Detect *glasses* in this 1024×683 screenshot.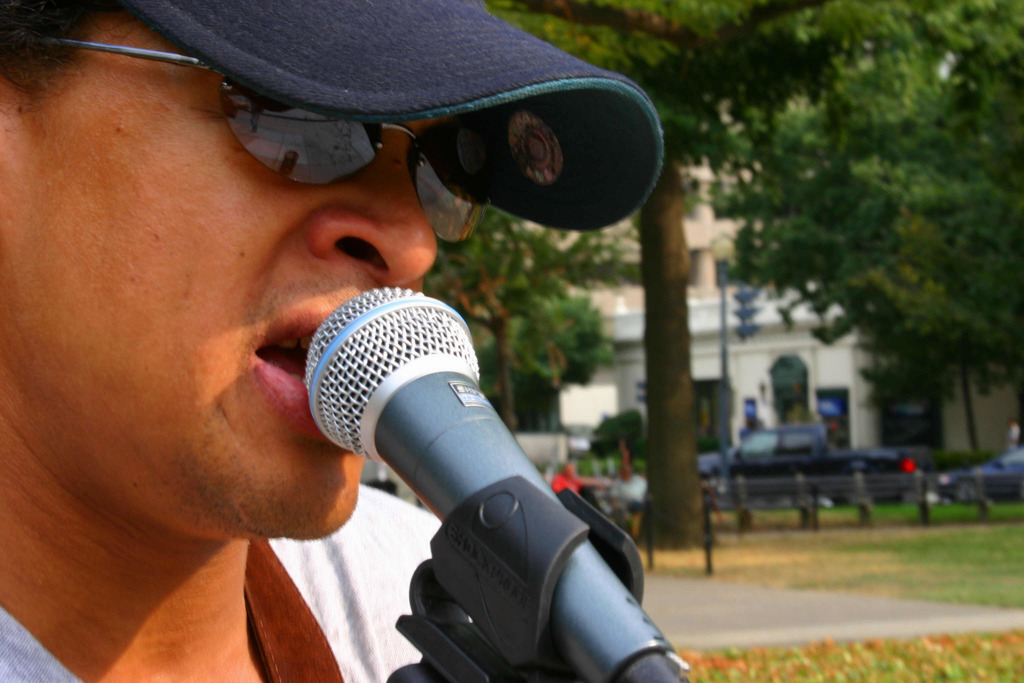
Detection: pyautogui.locateOnScreen(0, 32, 498, 245).
